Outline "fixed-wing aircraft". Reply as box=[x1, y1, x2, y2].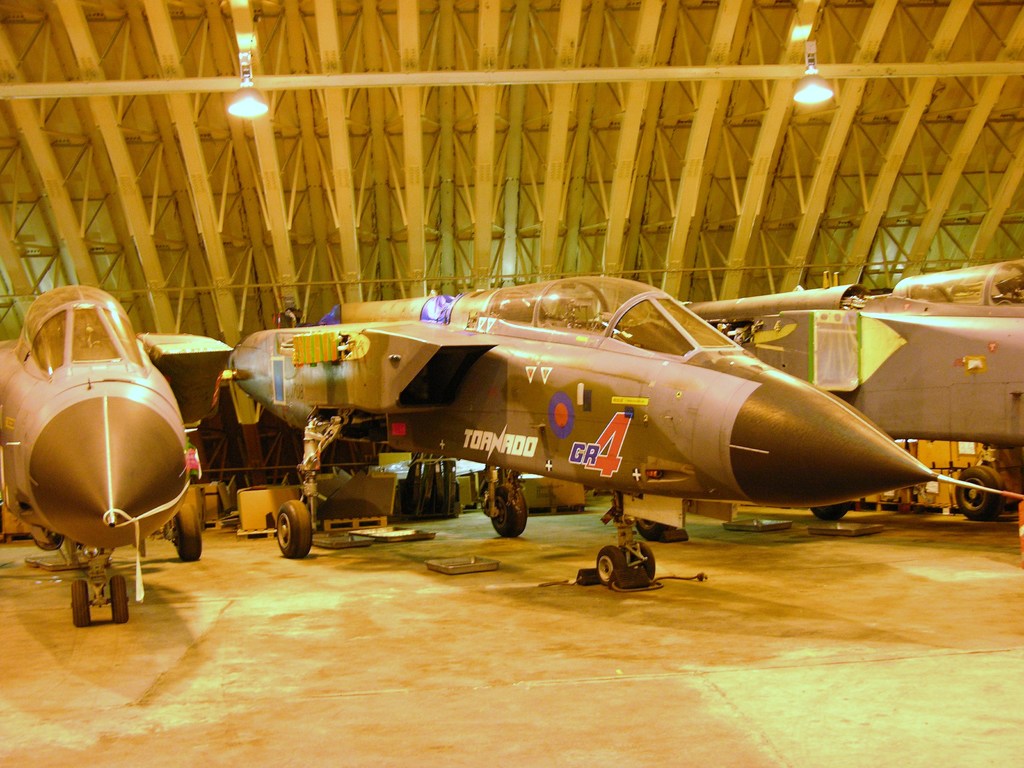
box=[236, 276, 1023, 582].
